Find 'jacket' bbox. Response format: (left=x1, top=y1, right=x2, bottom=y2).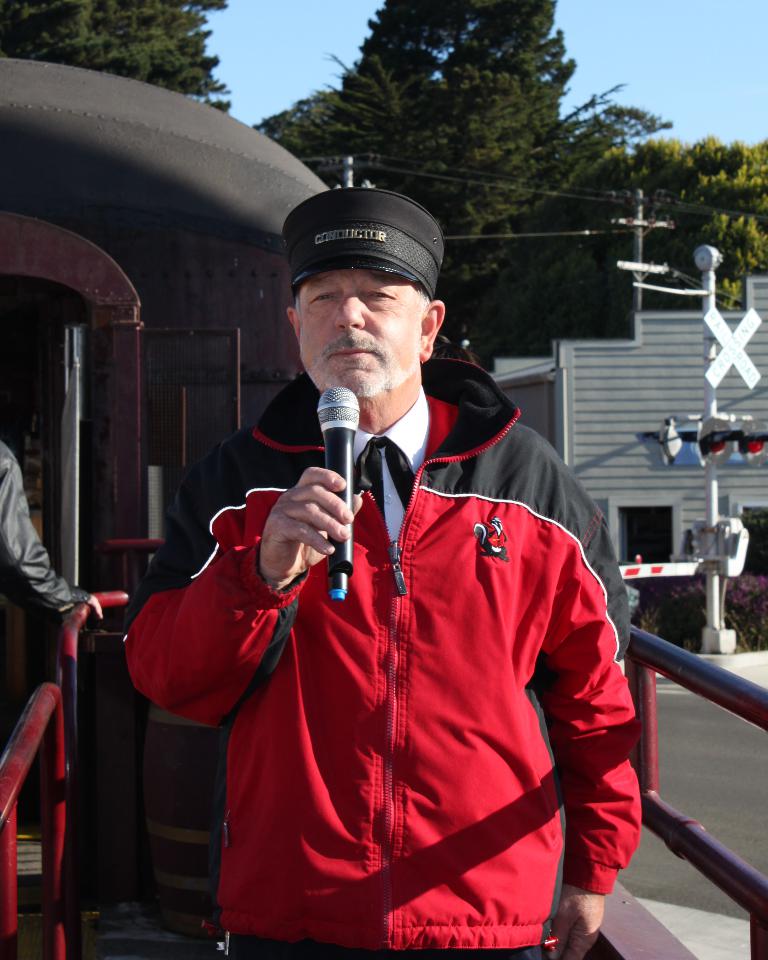
(left=179, top=335, right=641, bottom=947).
